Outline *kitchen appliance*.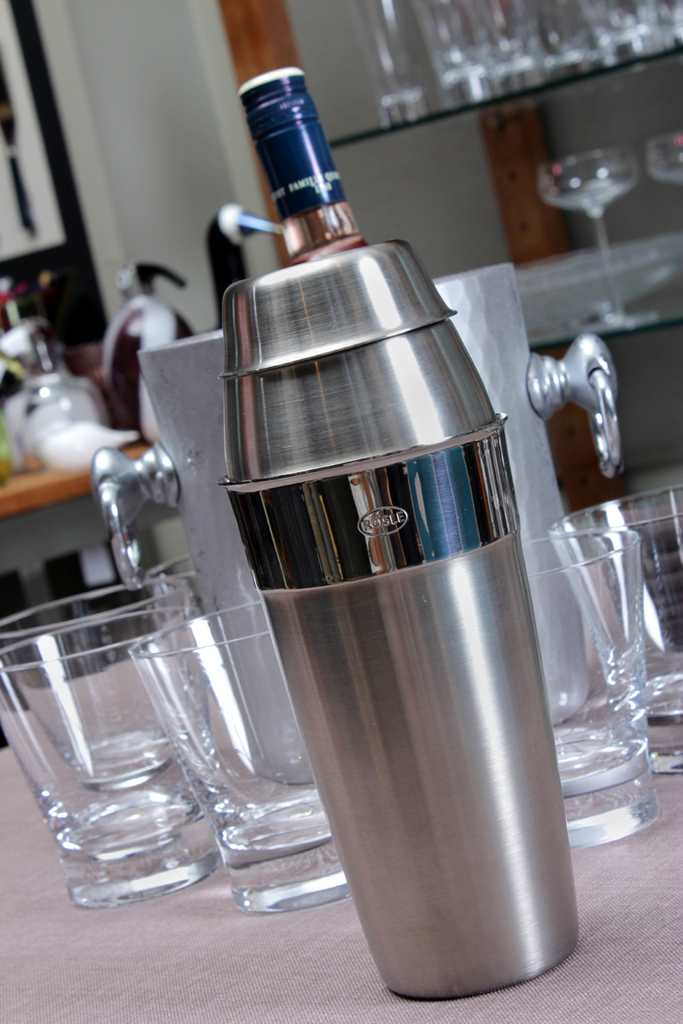
Outline: (95, 271, 611, 785).
